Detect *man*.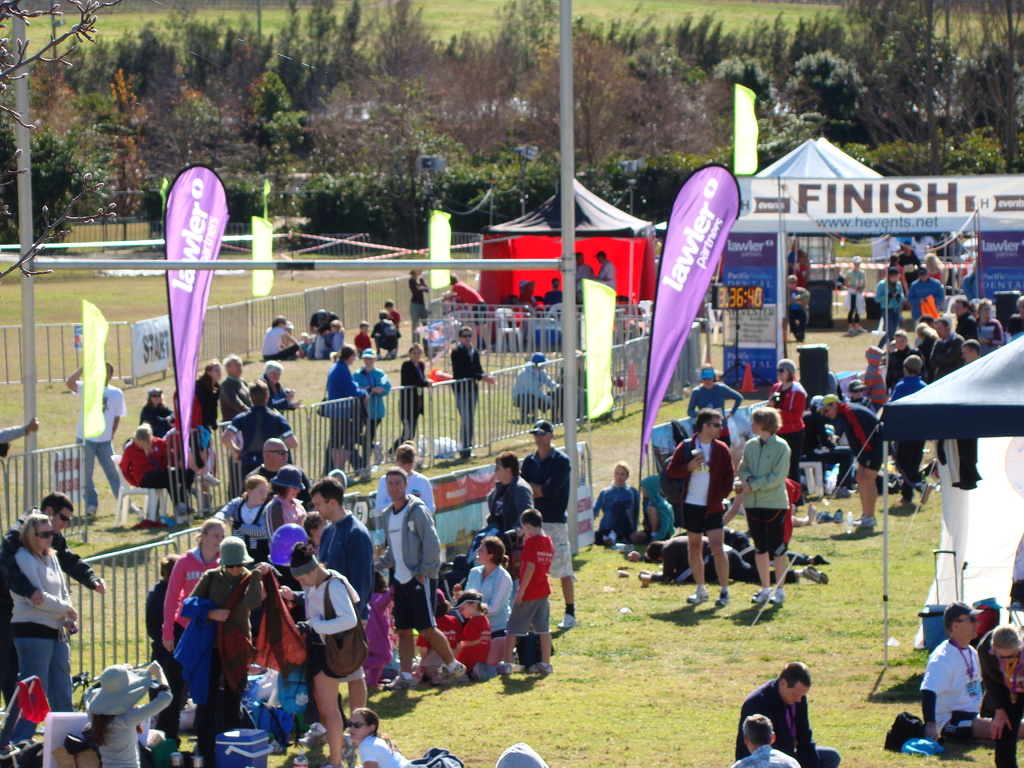
Detected at (x1=876, y1=355, x2=934, y2=507).
